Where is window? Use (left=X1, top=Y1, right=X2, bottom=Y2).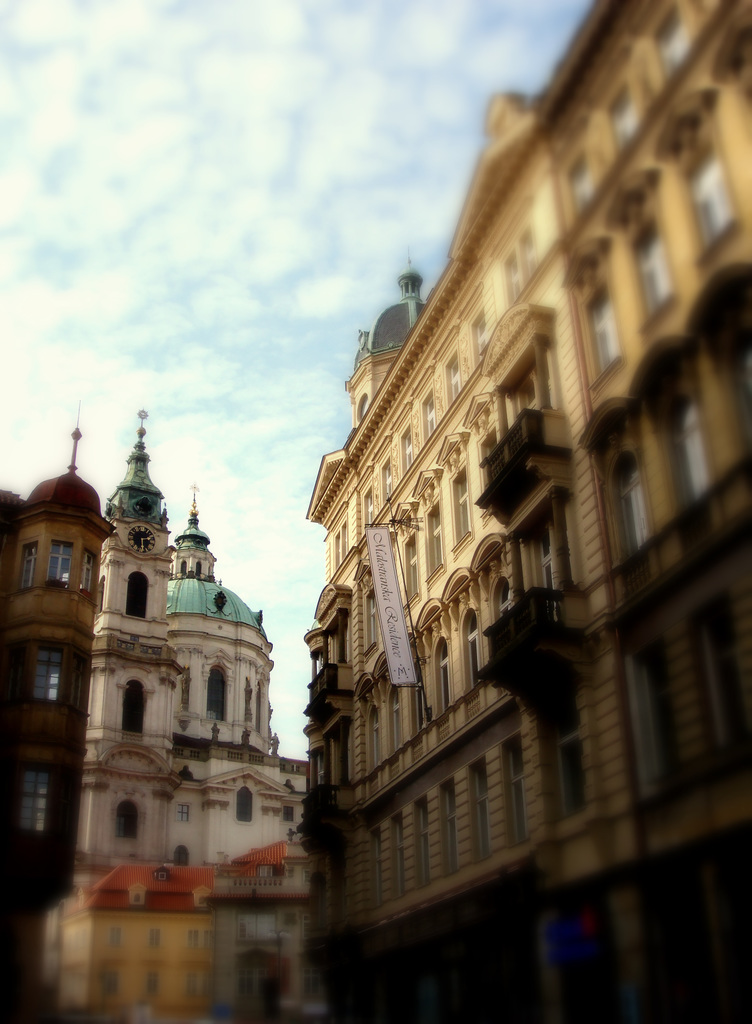
(left=433, top=639, right=451, bottom=716).
